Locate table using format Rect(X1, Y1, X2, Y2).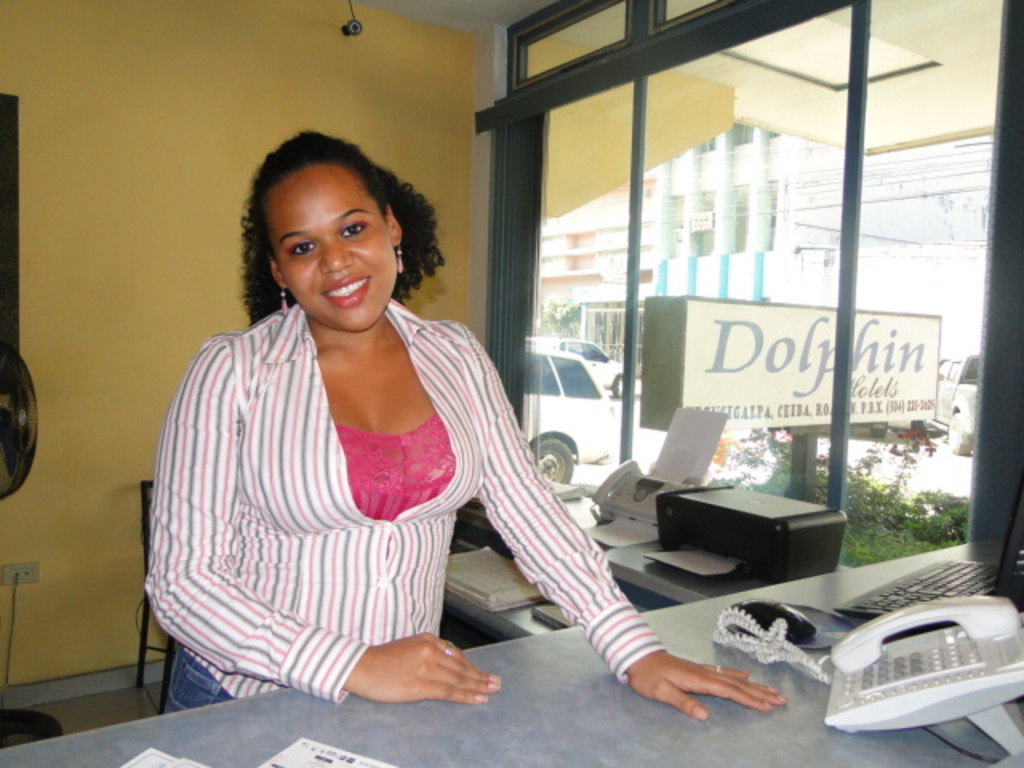
Rect(0, 526, 1022, 766).
